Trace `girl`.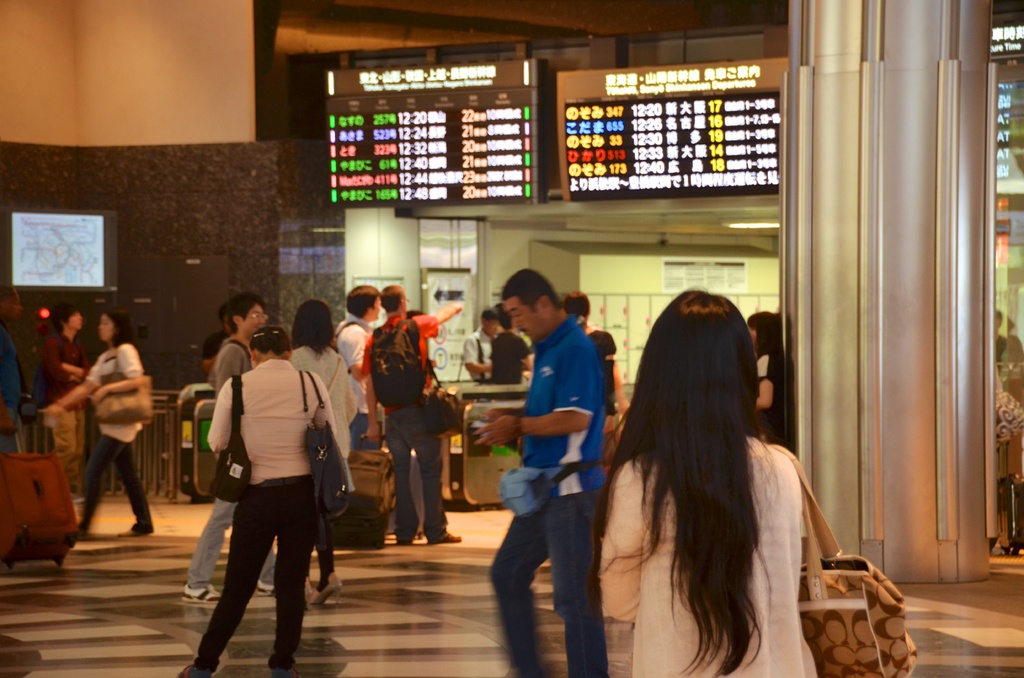
Traced to (left=41, top=306, right=156, bottom=537).
